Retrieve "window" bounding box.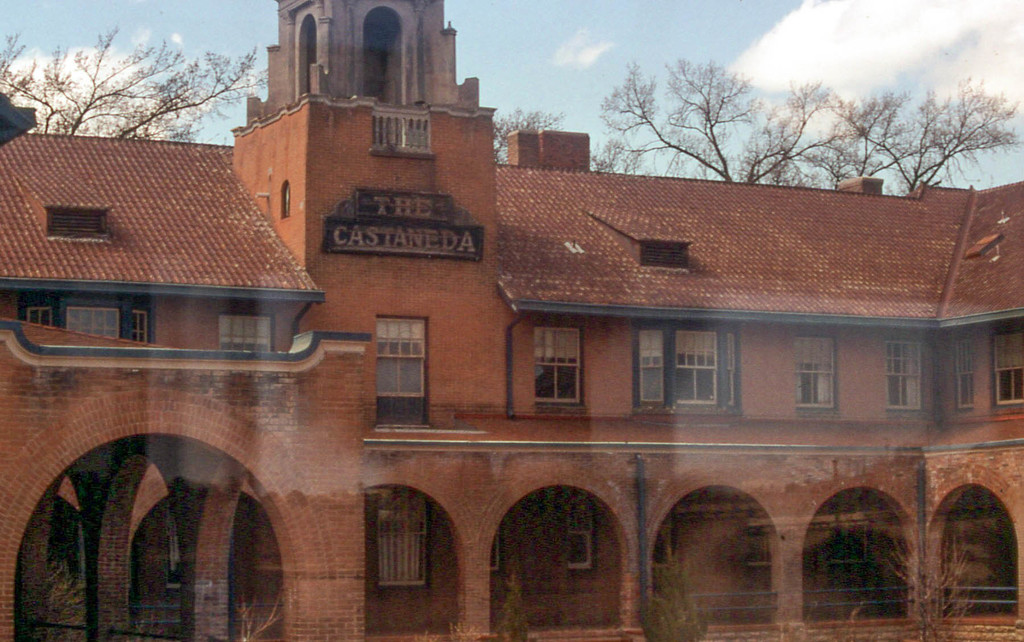
Bounding box: region(890, 343, 927, 413).
